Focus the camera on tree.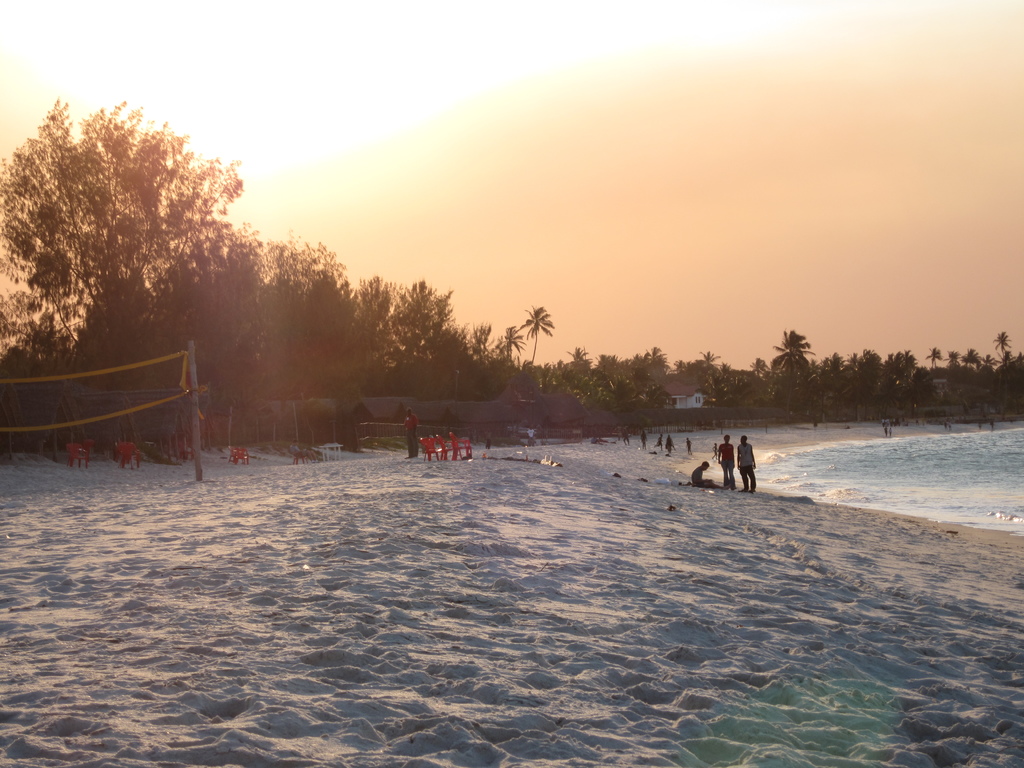
Focus region: 559, 335, 666, 401.
